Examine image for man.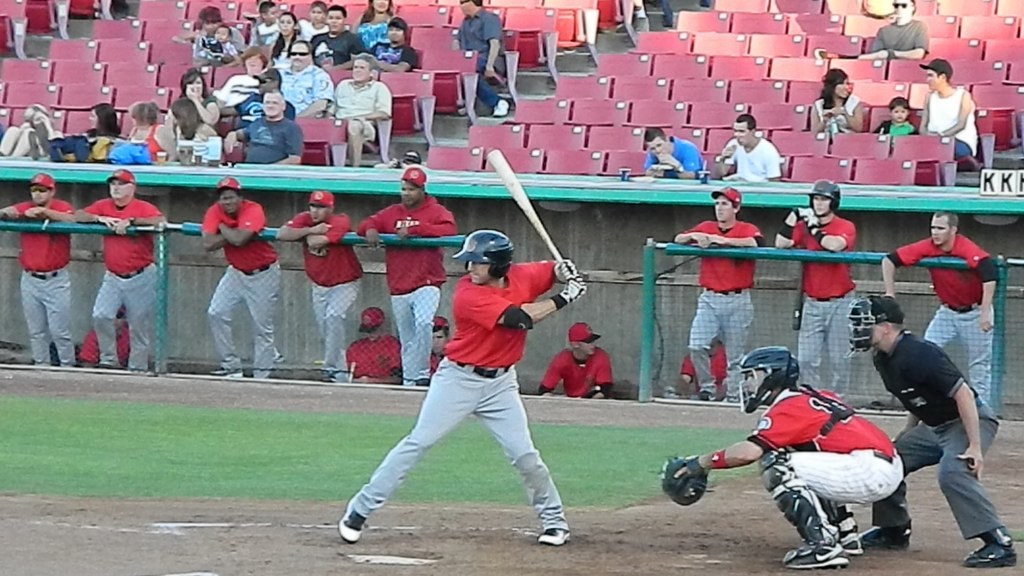
Examination result: bbox(0, 168, 85, 364).
